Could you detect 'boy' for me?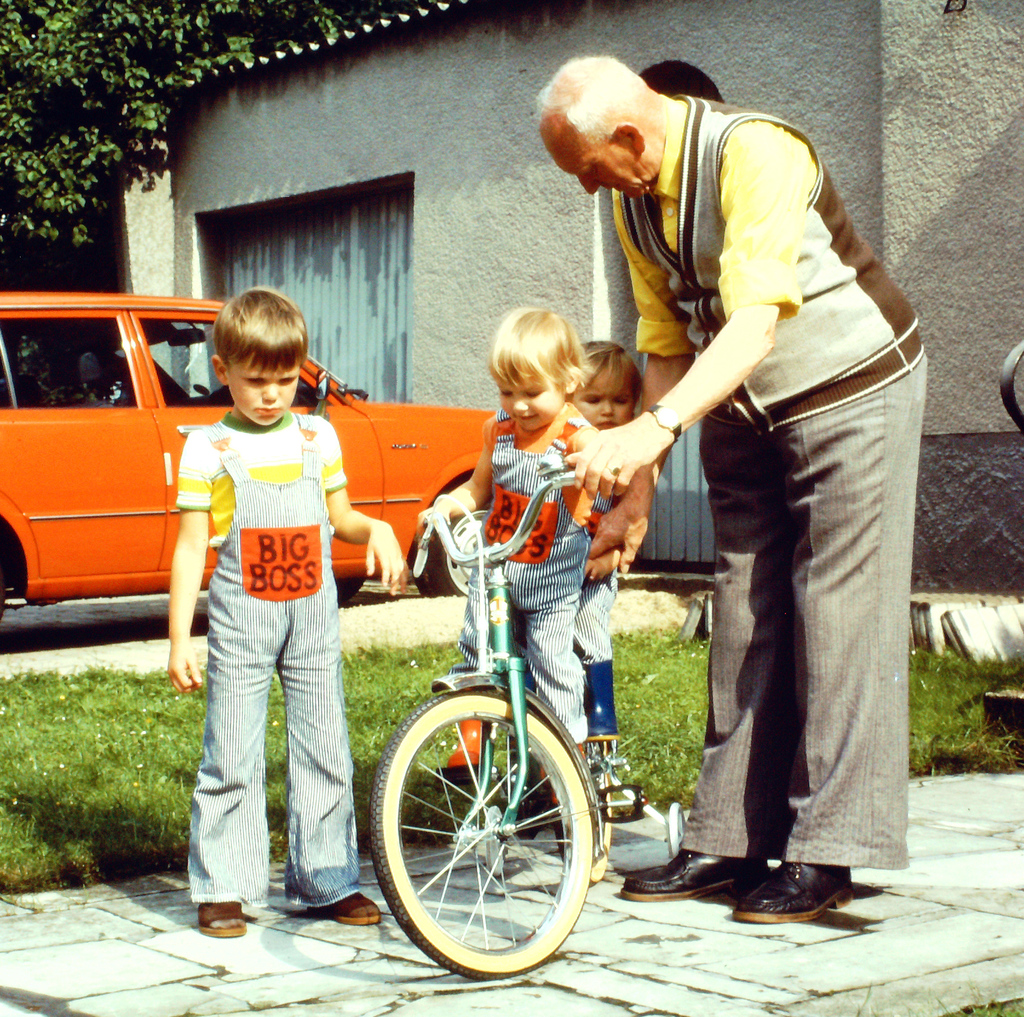
Detection result: x1=166 y1=286 x2=412 y2=934.
